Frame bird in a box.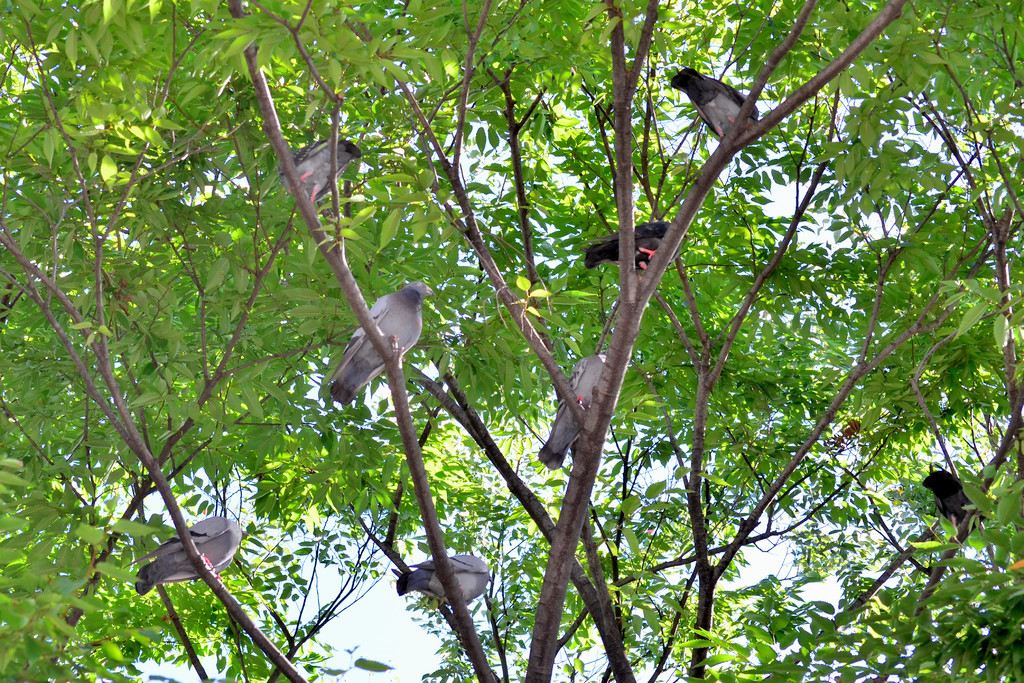
bbox=(527, 345, 634, 468).
